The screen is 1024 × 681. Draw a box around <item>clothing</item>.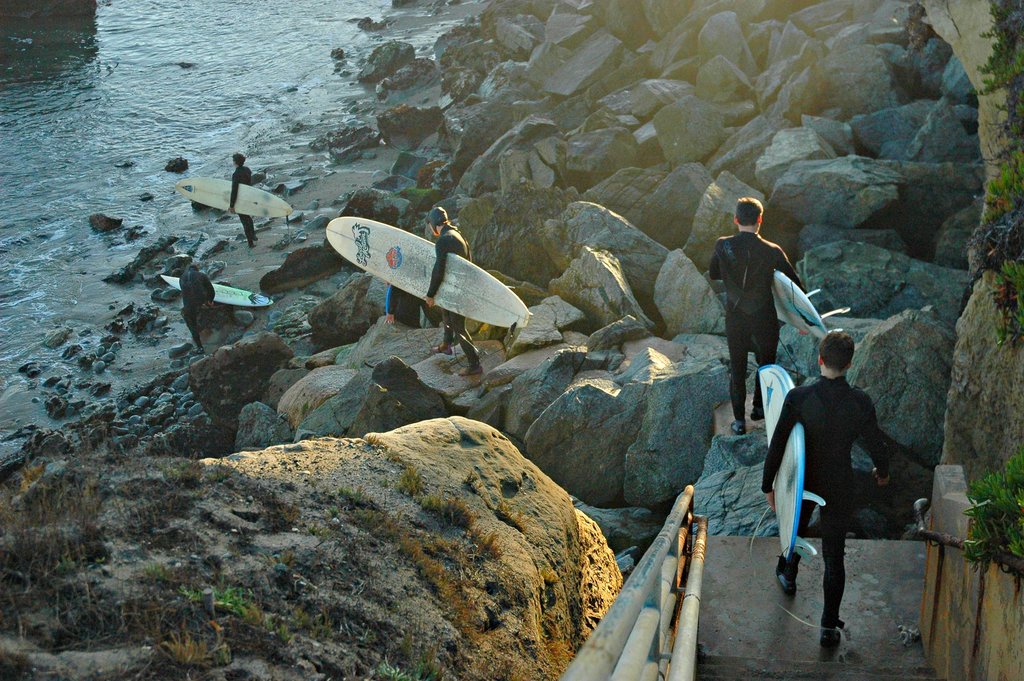
[756, 372, 906, 623].
